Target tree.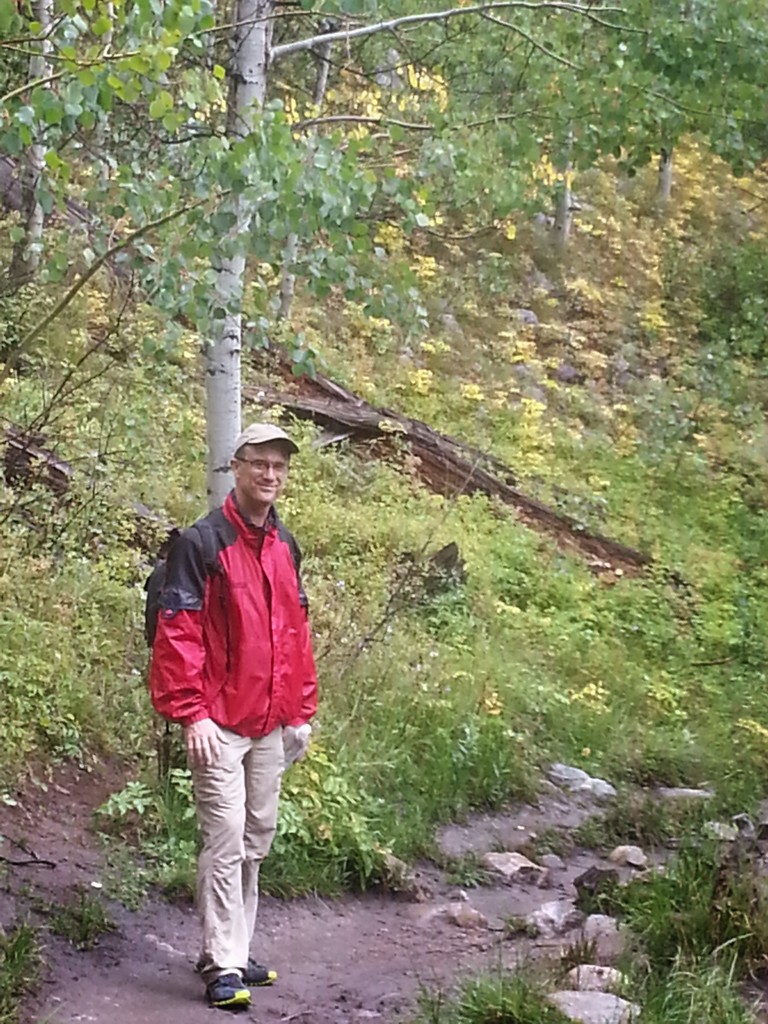
Target region: 420,0,662,250.
